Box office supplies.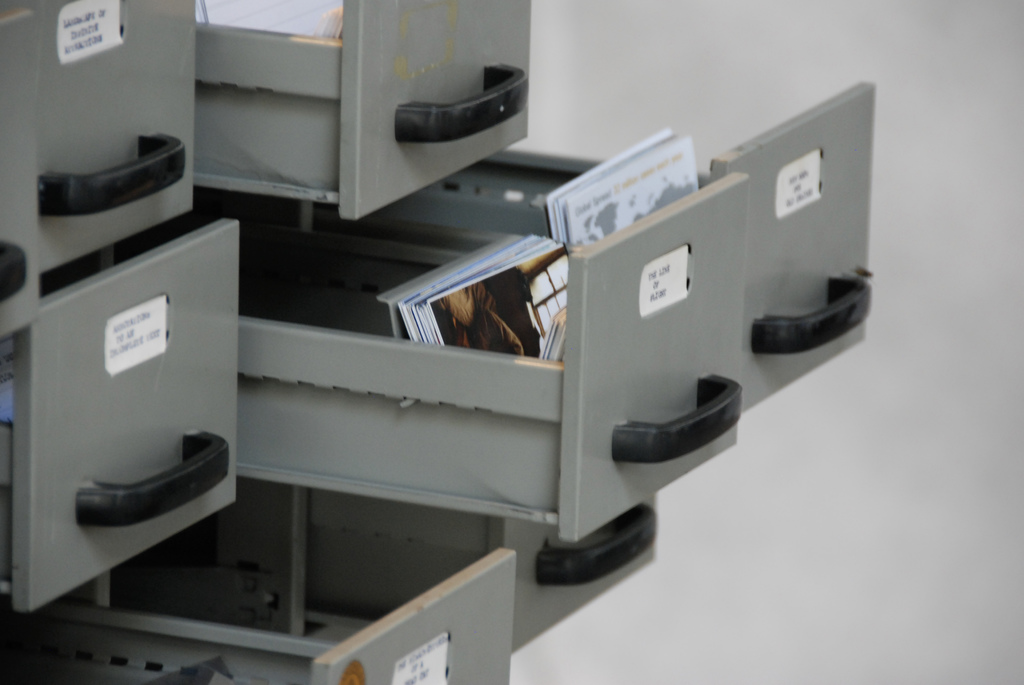
pyautogui.locateOnScreen(15, 0, 195, 271).
